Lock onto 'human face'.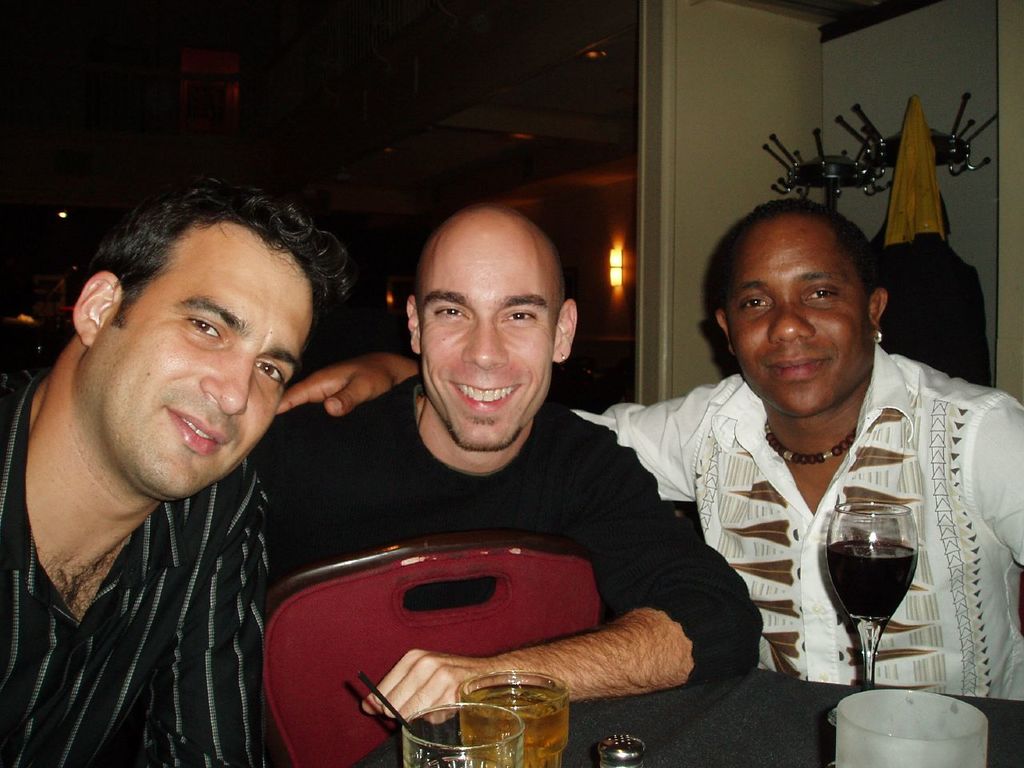
Locked: {"left": 86, "top": 230, "right": 310, "bottom": 494}.
